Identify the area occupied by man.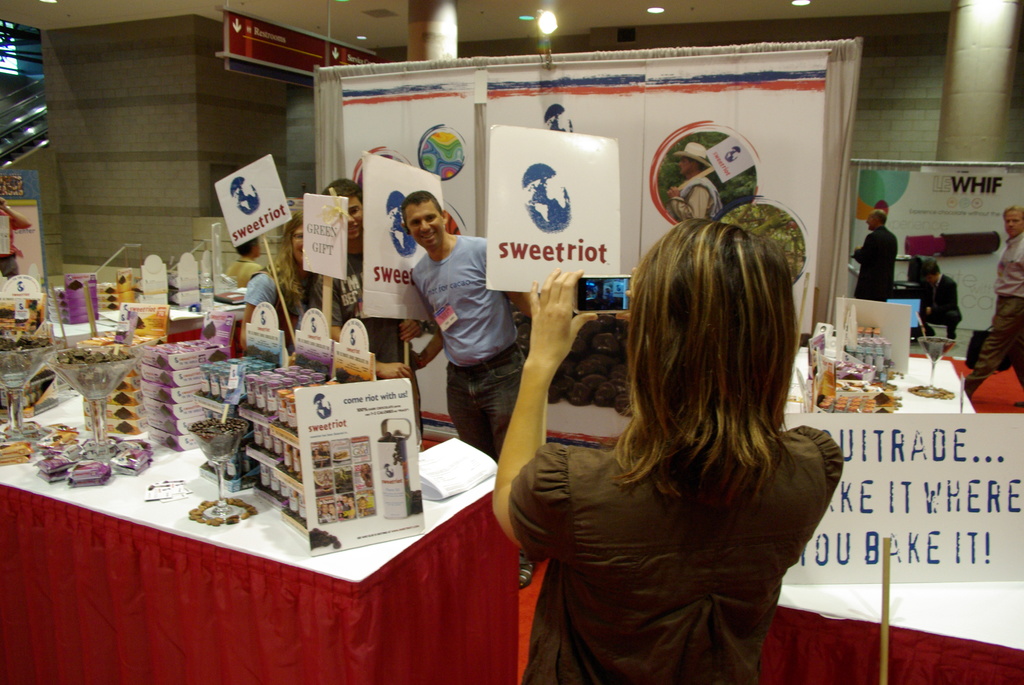
Area: select_region(665, 141, 723, 223).
